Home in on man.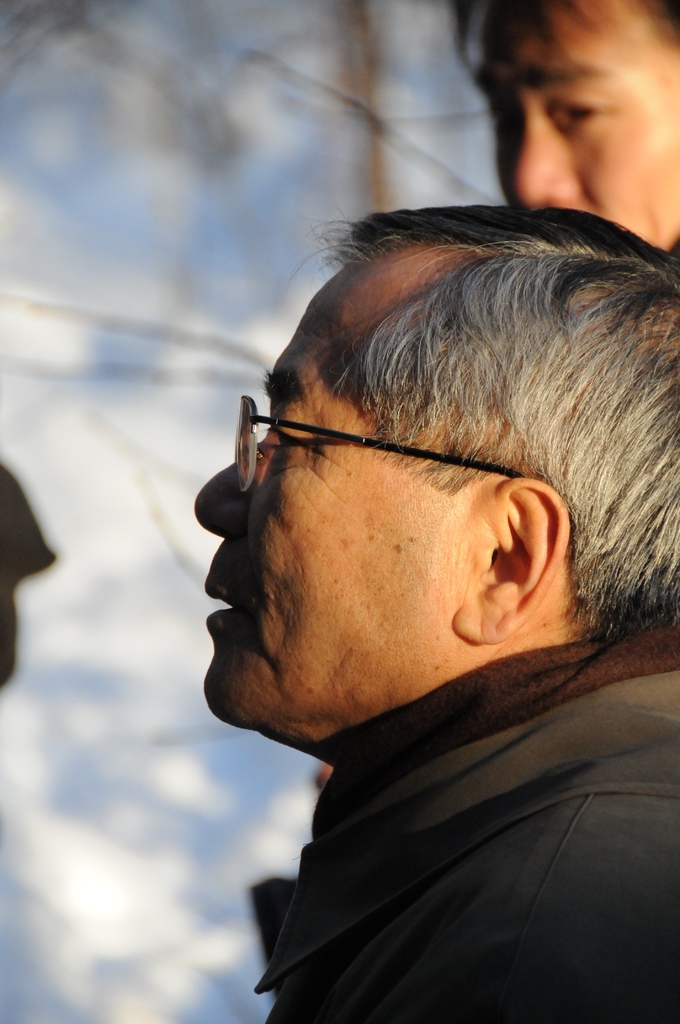
Homed in at (163,168,679,1023).
